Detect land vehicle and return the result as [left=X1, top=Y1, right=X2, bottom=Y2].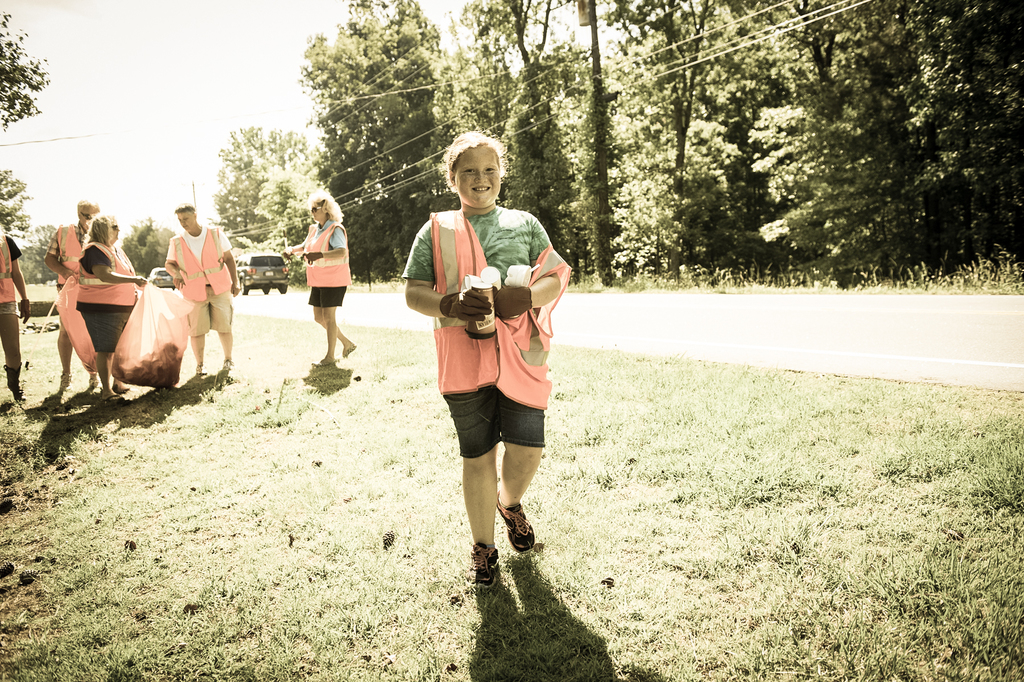
[left=228, top=243, right=299, bottom=291].
